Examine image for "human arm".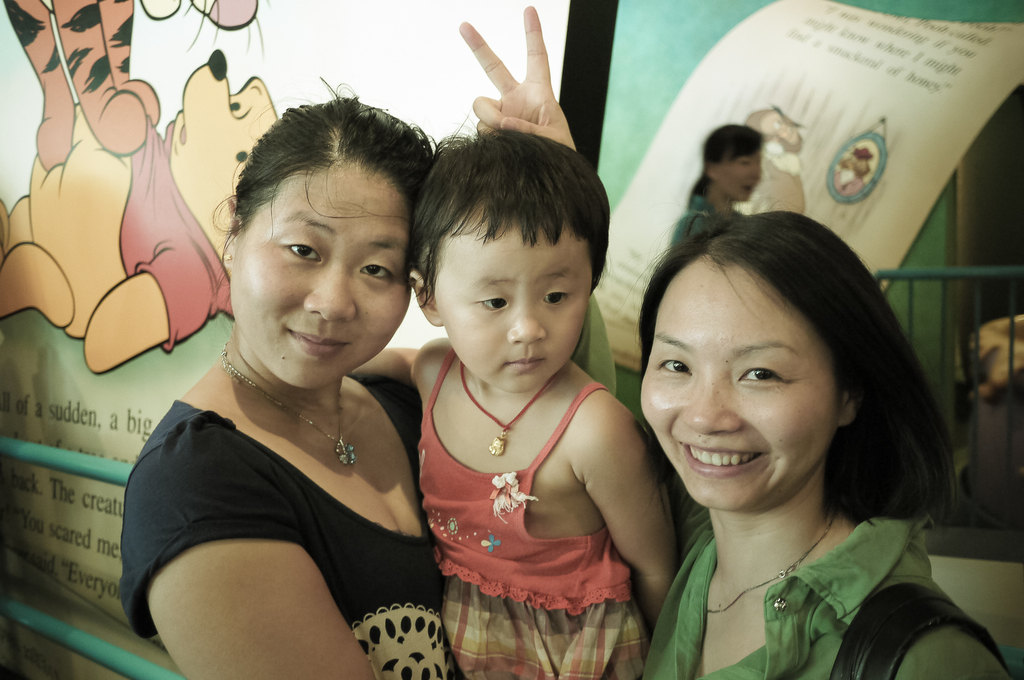
Examination result: 351, 337, 440, 398.
